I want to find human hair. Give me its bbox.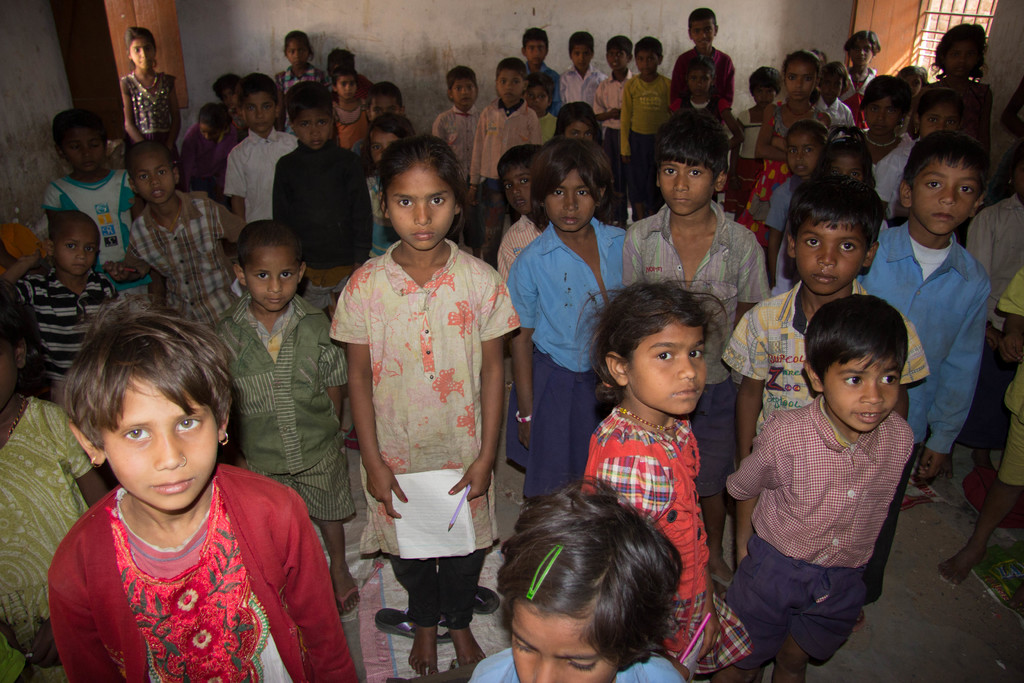
582, 276, 728, 411.
